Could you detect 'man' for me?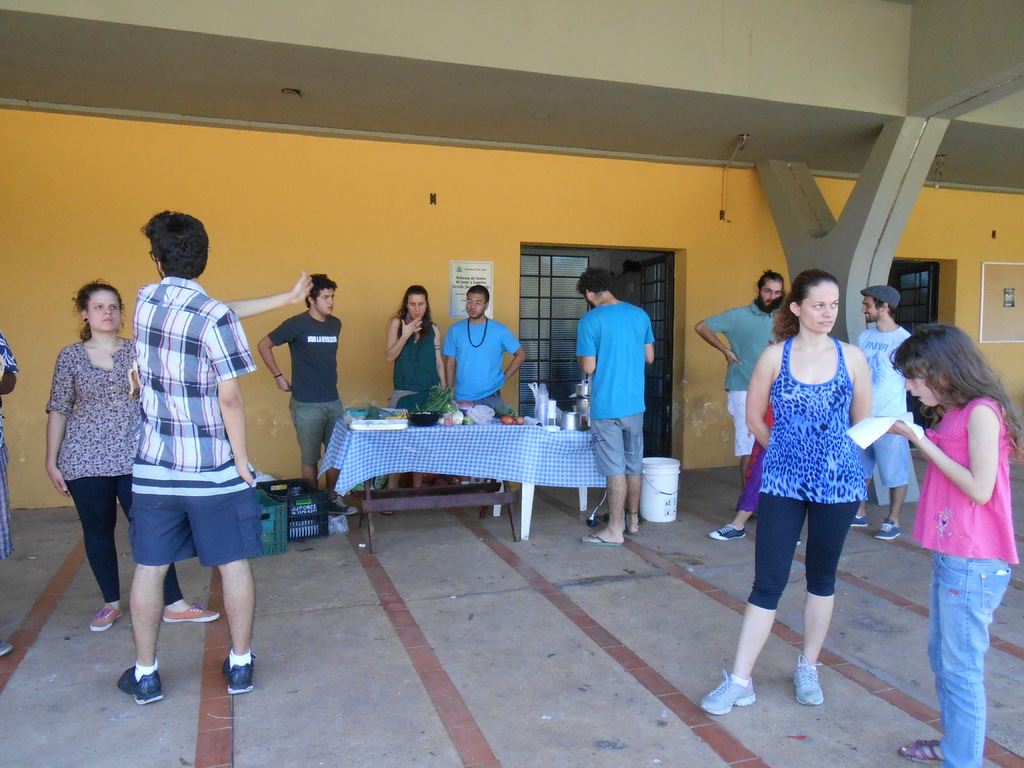
Detection result: {"left": 578, "top": 268, "right": 659, "bottom": 547}.
